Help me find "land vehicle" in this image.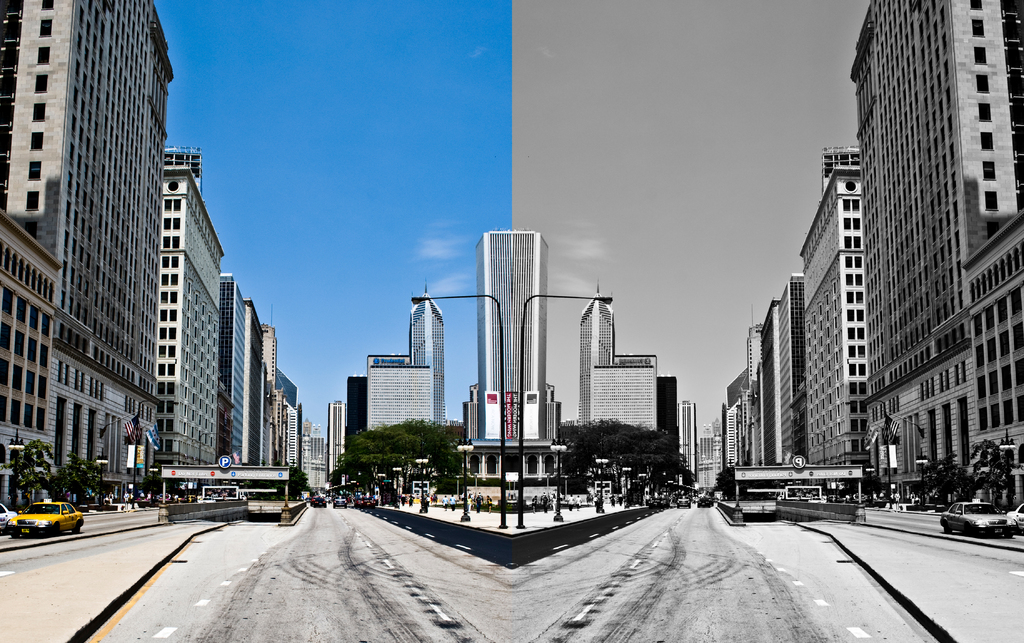
Found it: detection(8, 496, 85, 534).
